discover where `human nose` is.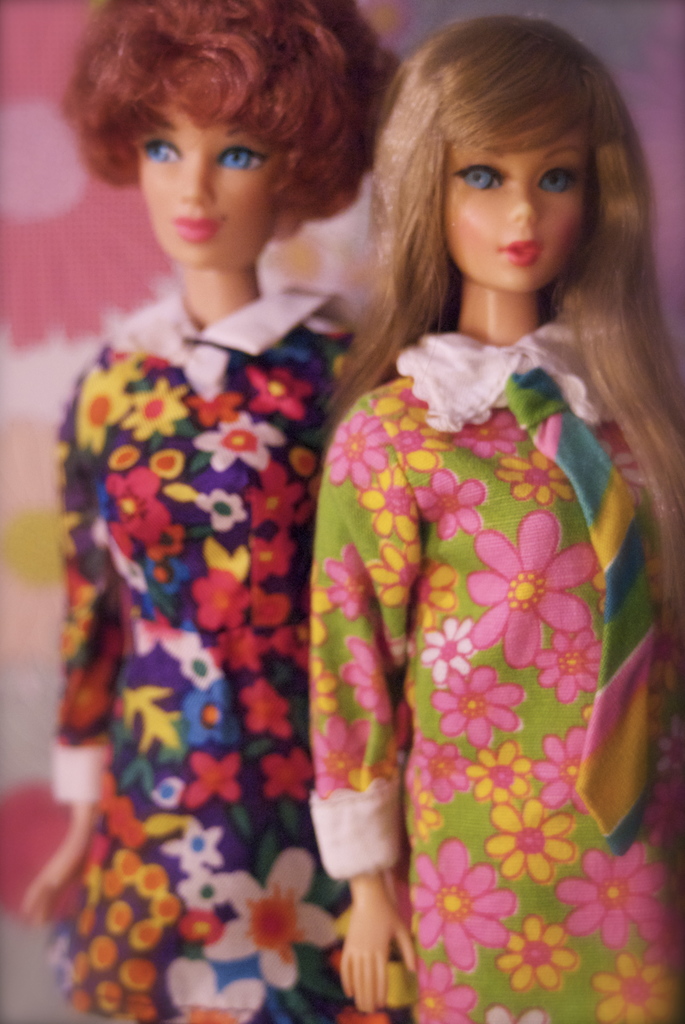
Discovered at (x1=508, y1=176, x2=543, y2=225).
